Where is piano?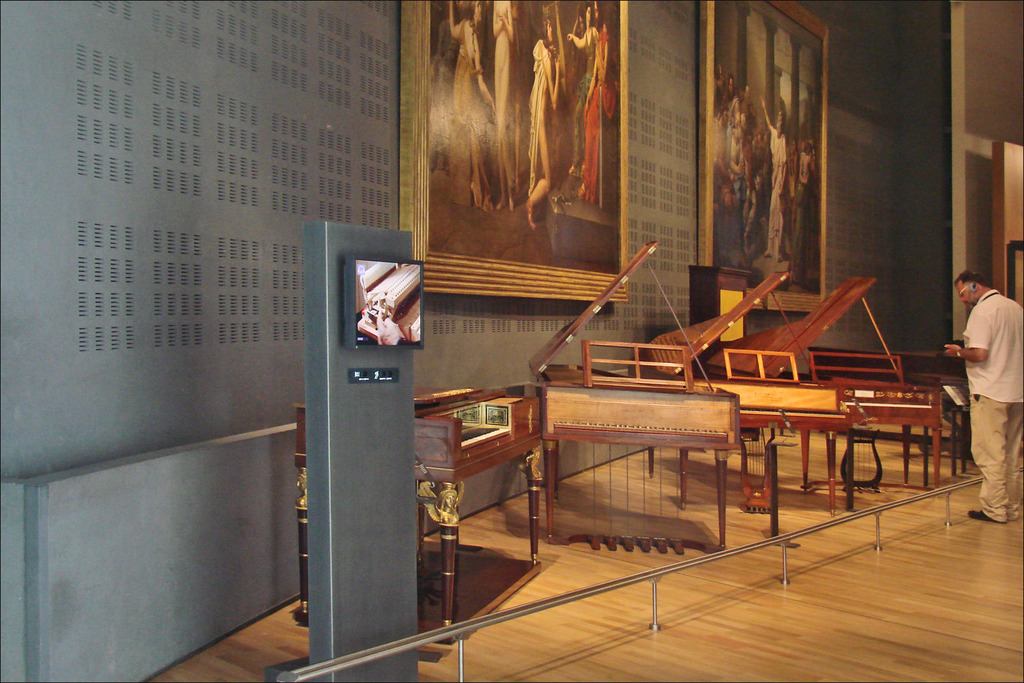
[x1=523, y1=233, x2=751, y2=574].
